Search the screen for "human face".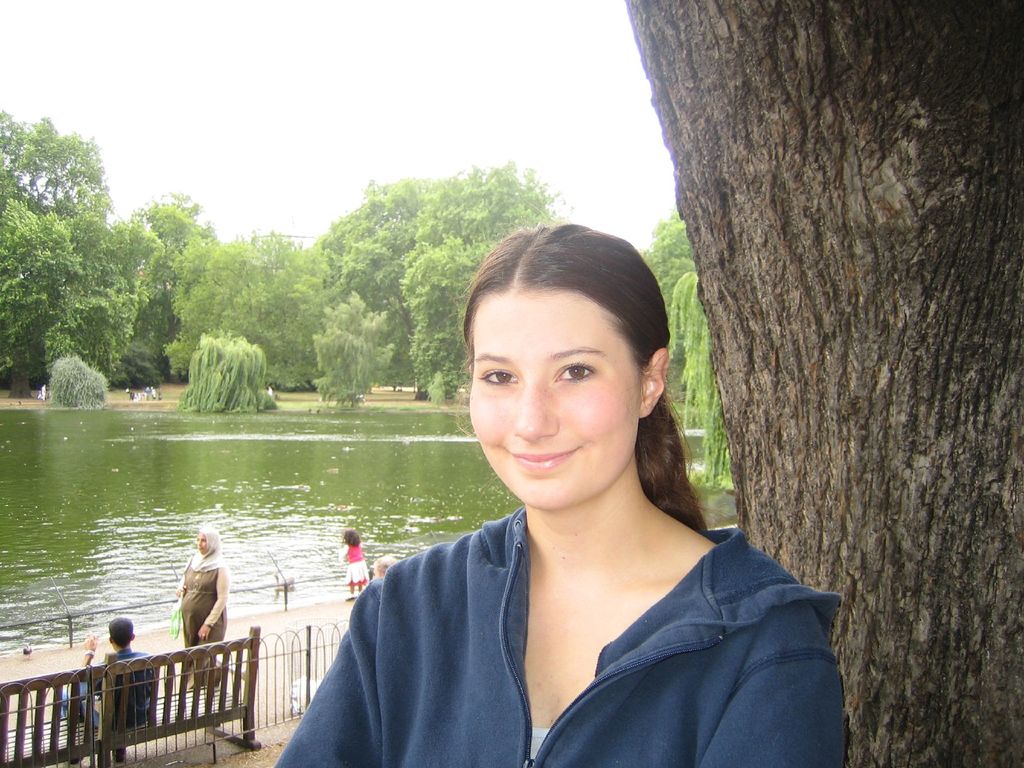
Found at box(197, 535, 209, 556).
